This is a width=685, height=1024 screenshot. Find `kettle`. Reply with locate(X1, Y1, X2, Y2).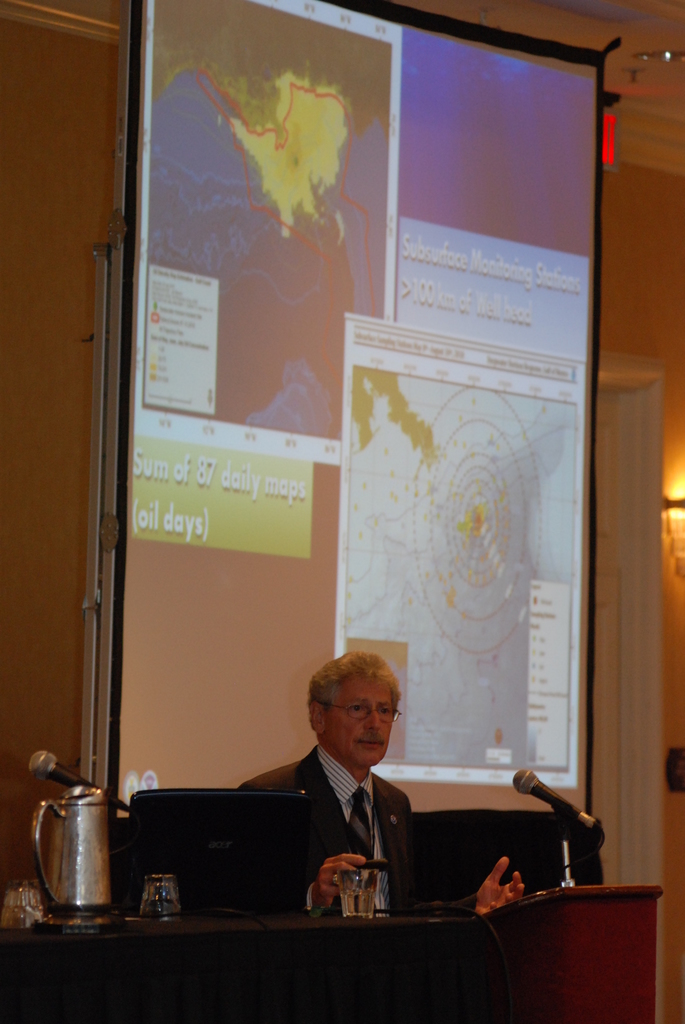
locate(24, 785, 119, 915).
